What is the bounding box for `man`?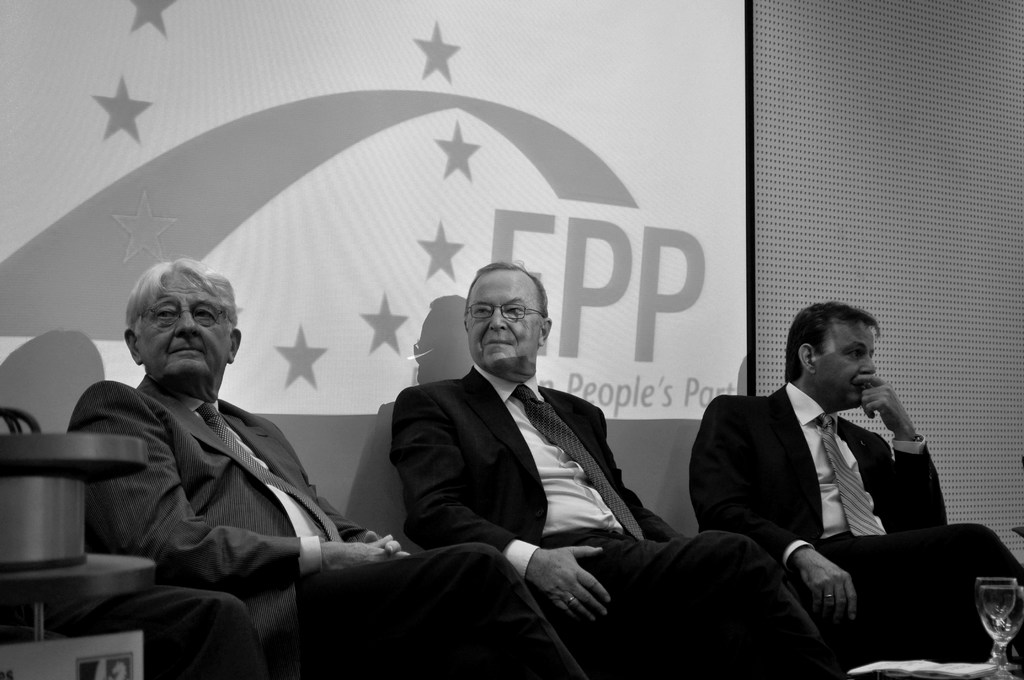
[x1=387, y1=256, x2=829, y2=679].
